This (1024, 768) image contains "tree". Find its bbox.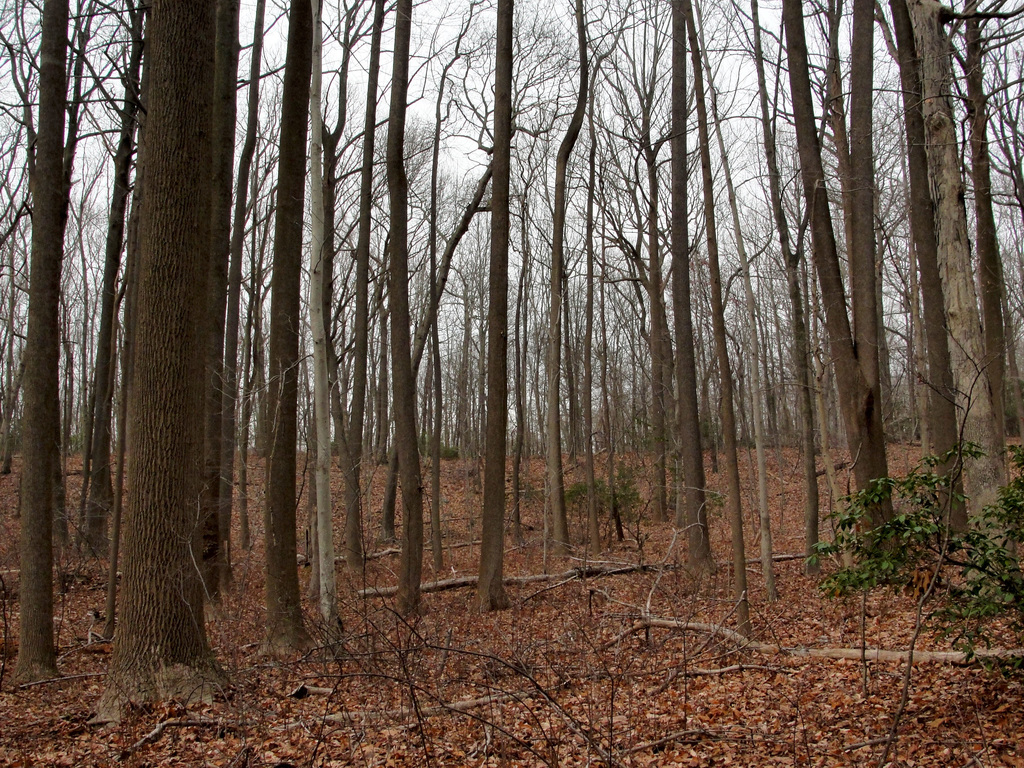
[left=810, top=438, right=1023, bottom=767].
